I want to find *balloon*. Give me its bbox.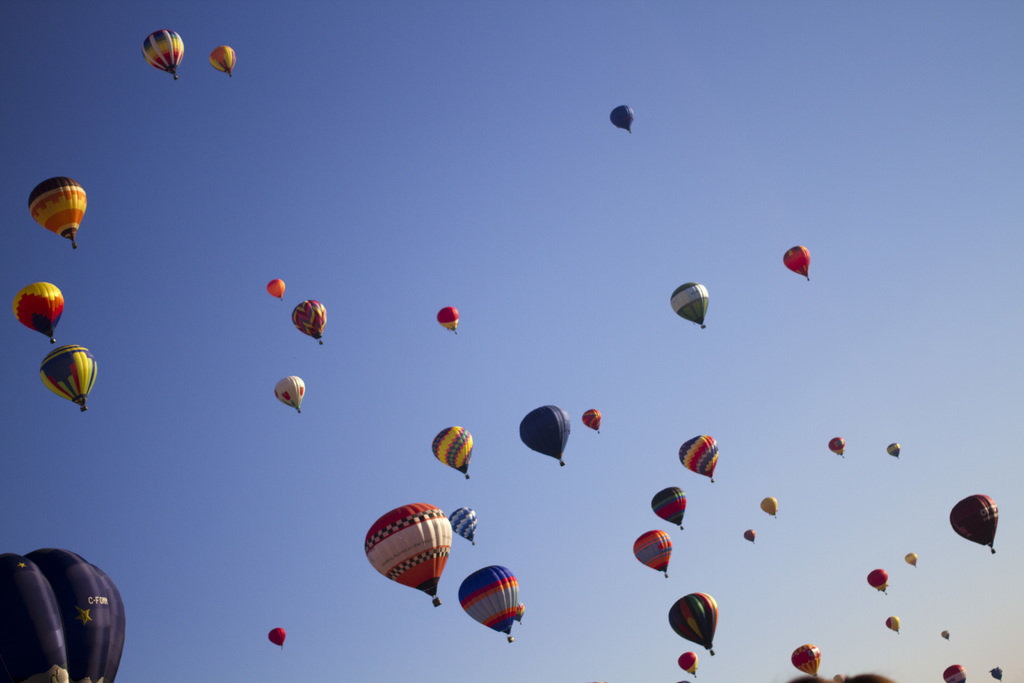
region(793, 646, 820, 673).
